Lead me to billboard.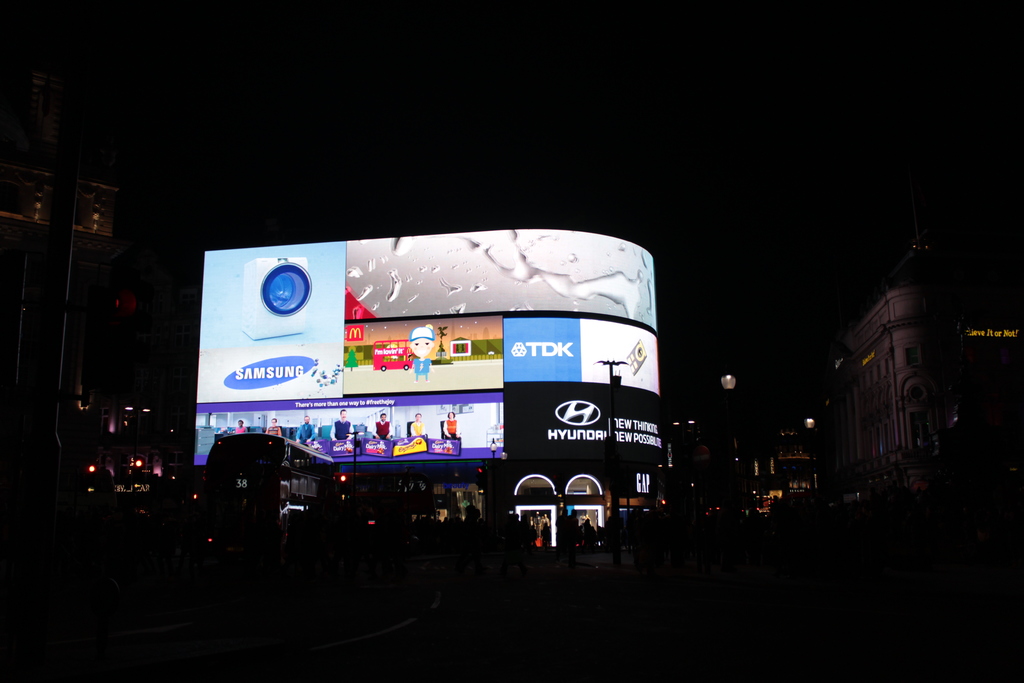
Lead to region(343, 311, 499, 390).
